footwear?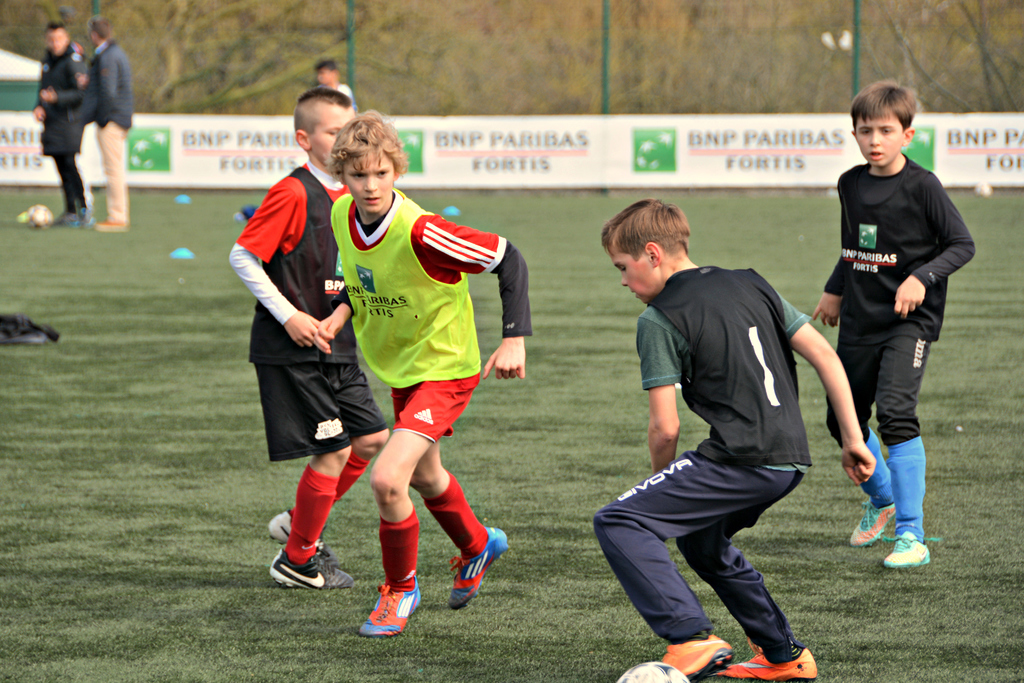
locate(711, 638, 820, 682)
